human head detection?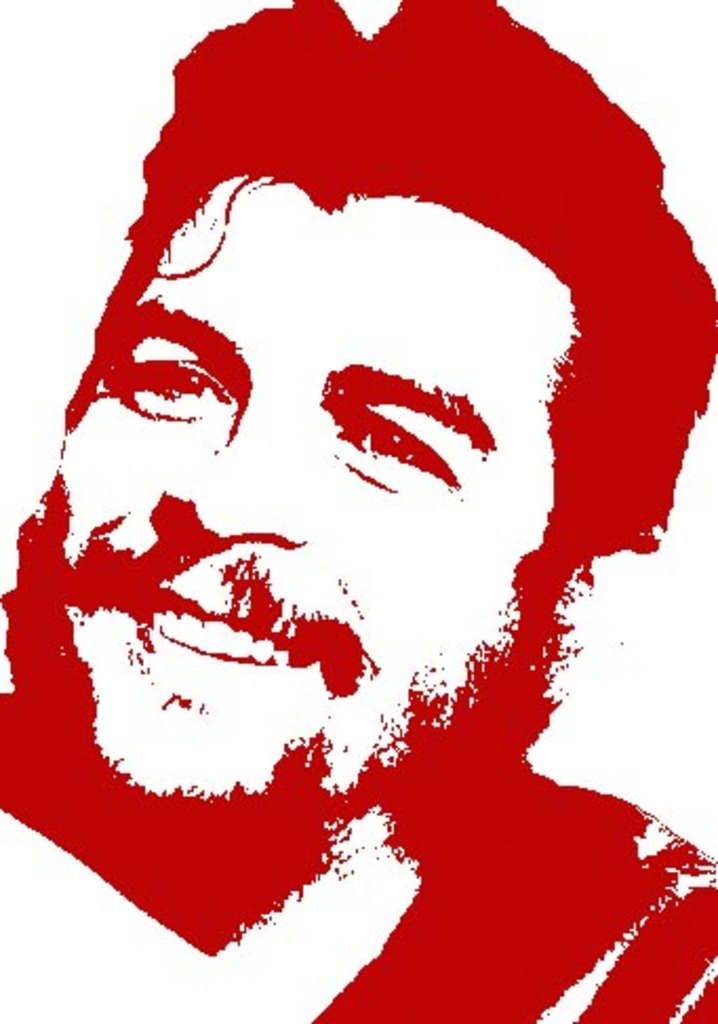
bbox=(40, 40, 682, 917)
